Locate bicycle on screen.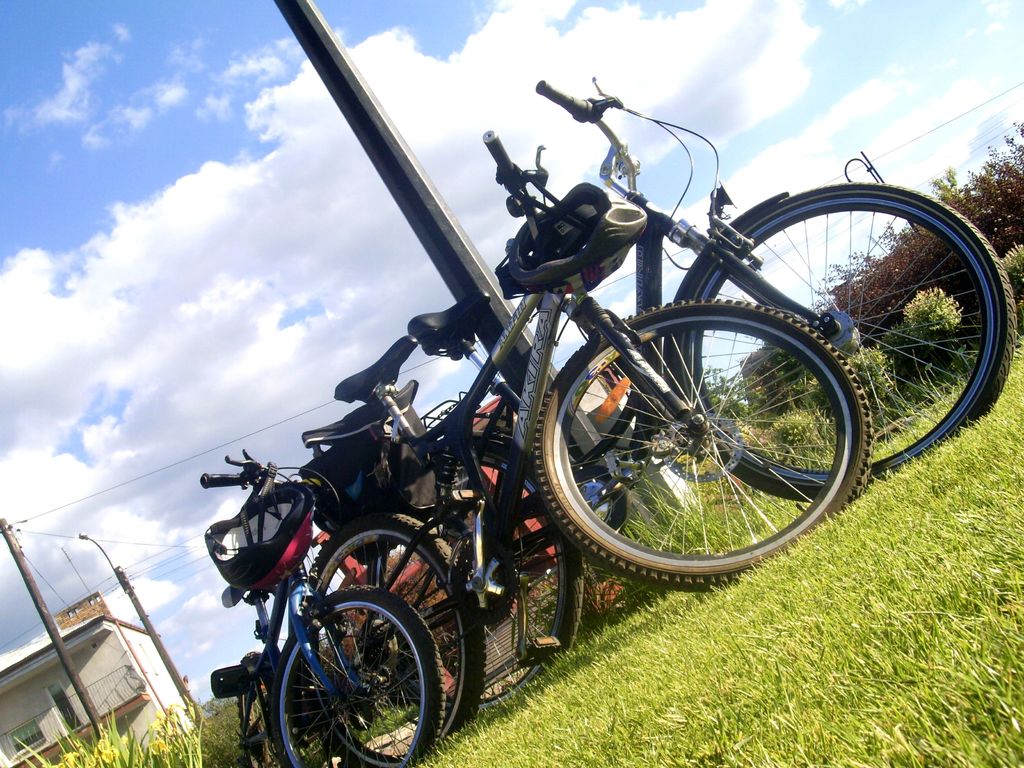
On screen at 361:77:1017:725.
